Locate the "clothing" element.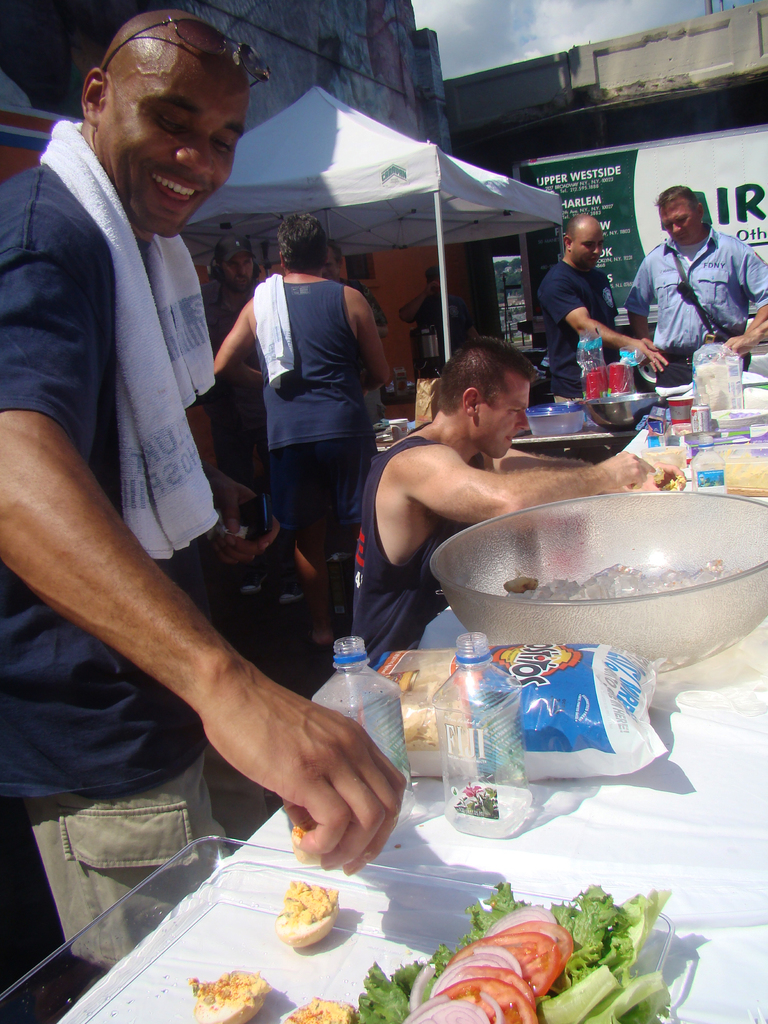
Element bbox: (539, 259, 623, 399).
